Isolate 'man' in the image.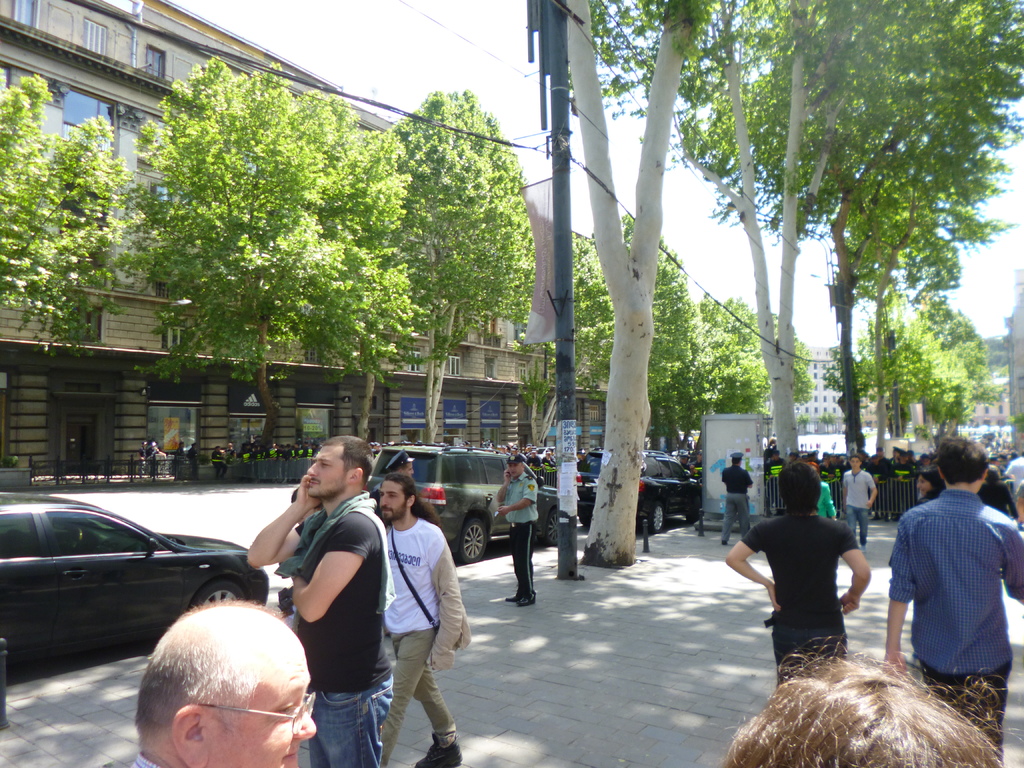
Isolated region: pyautogui.locateOnScreen(372, 474, 467, 767).
